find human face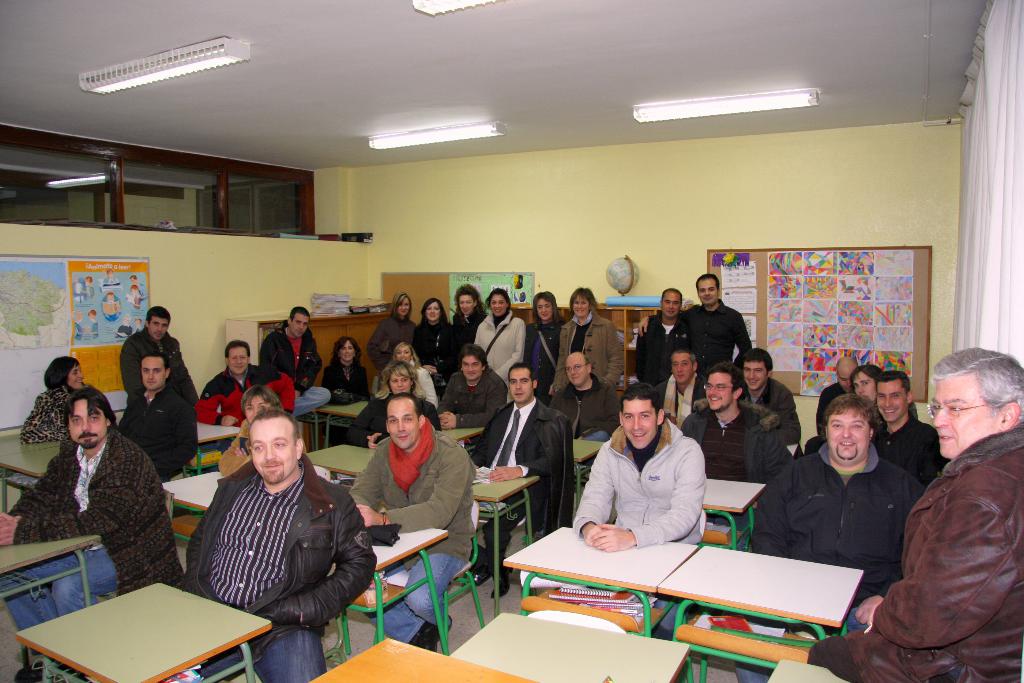
[391,402,416,447]
